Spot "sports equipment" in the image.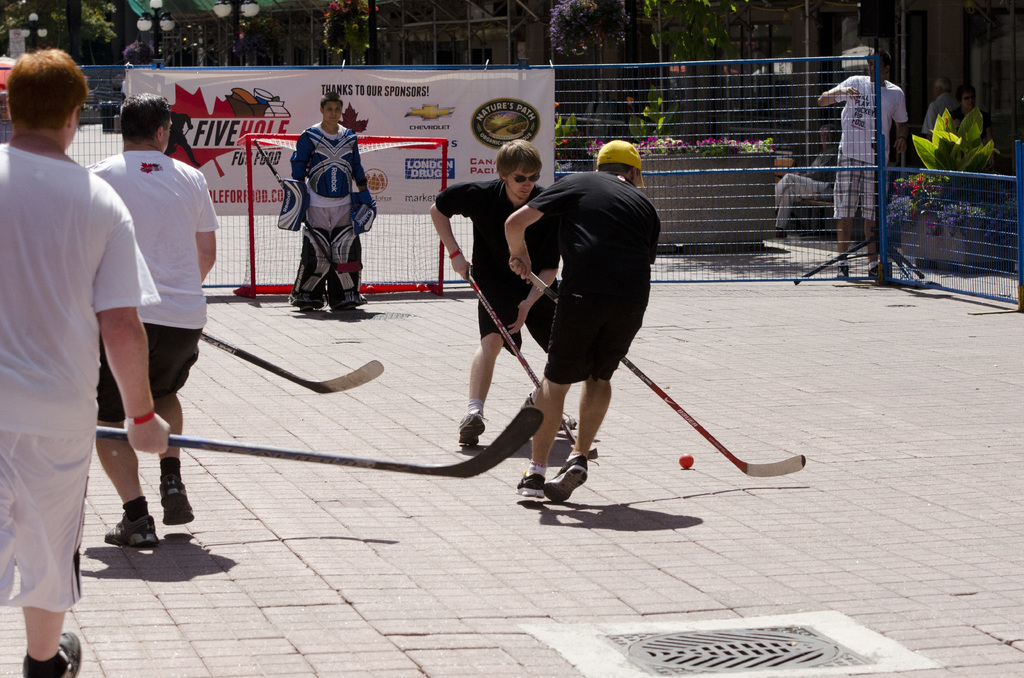
"sports equipment" found at bbox=(543, 456, 588, 504).
